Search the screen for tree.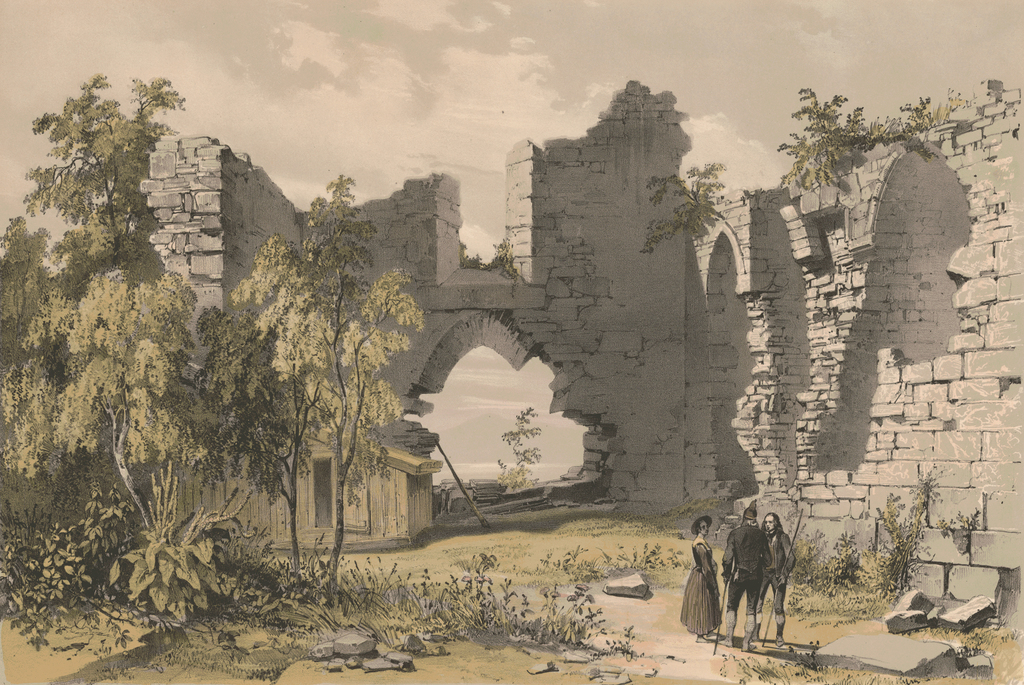
Found at (x1=216, y1=119, x2=422, y2=570).
